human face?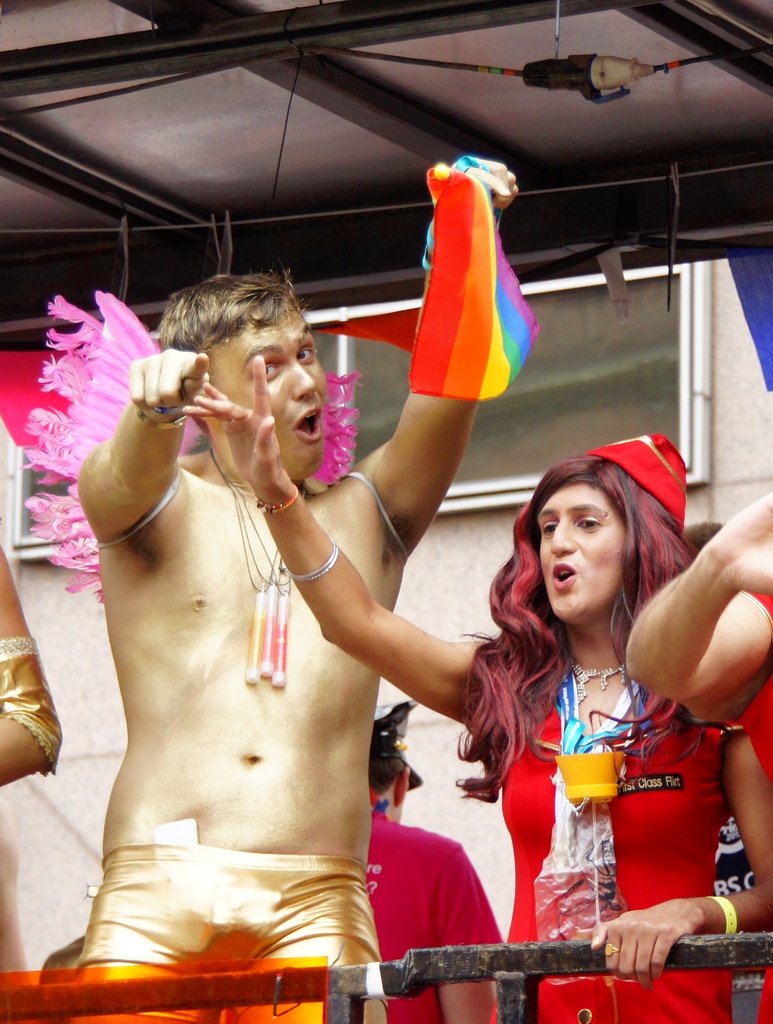
locate(202, 300, 327, 484)
